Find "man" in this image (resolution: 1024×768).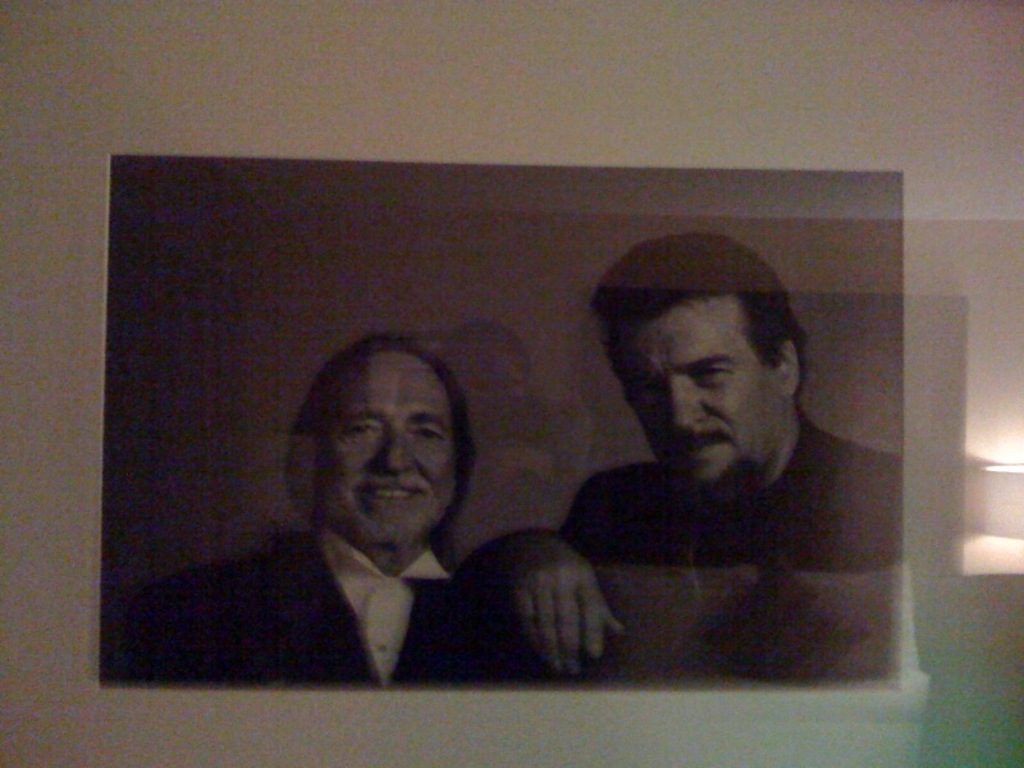
detection(527, 224, 909, 686).
